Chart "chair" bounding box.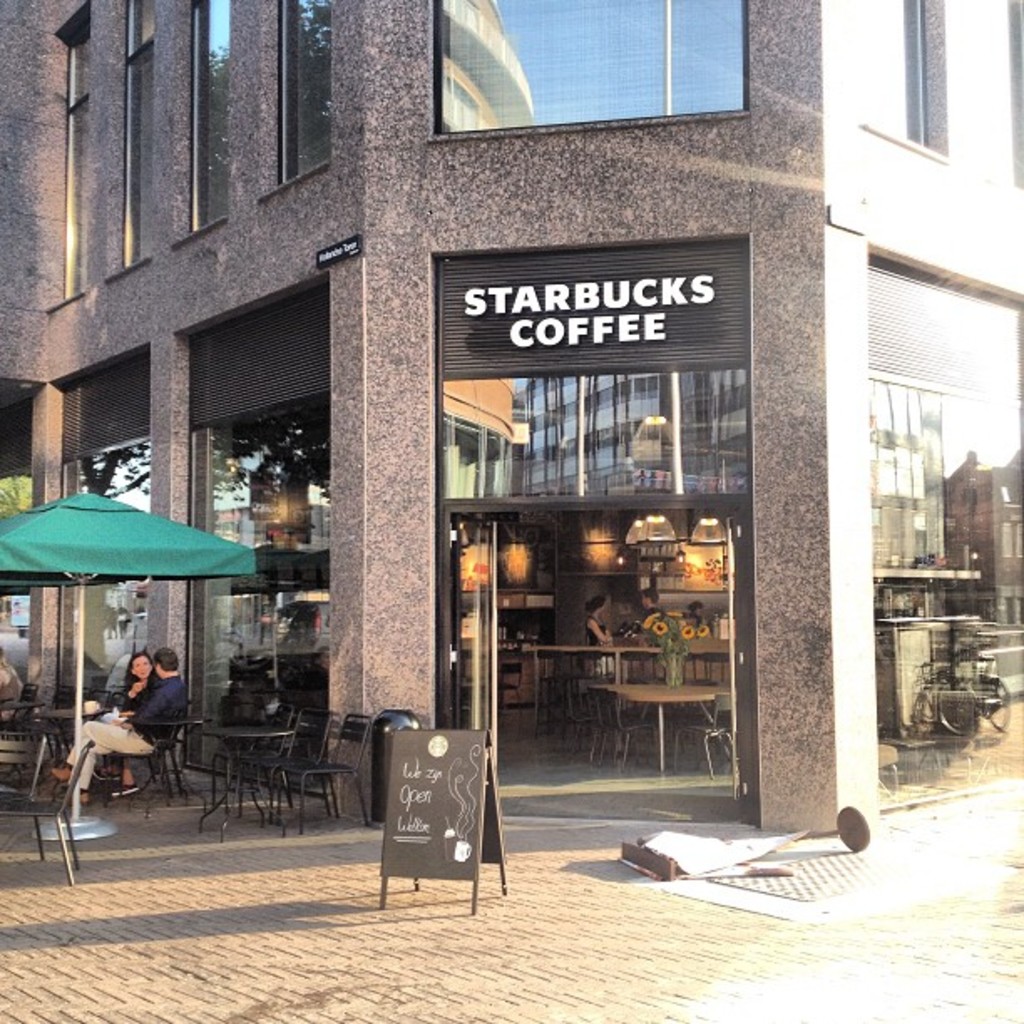
Charted: select_region(480, 666, 522, 714).
